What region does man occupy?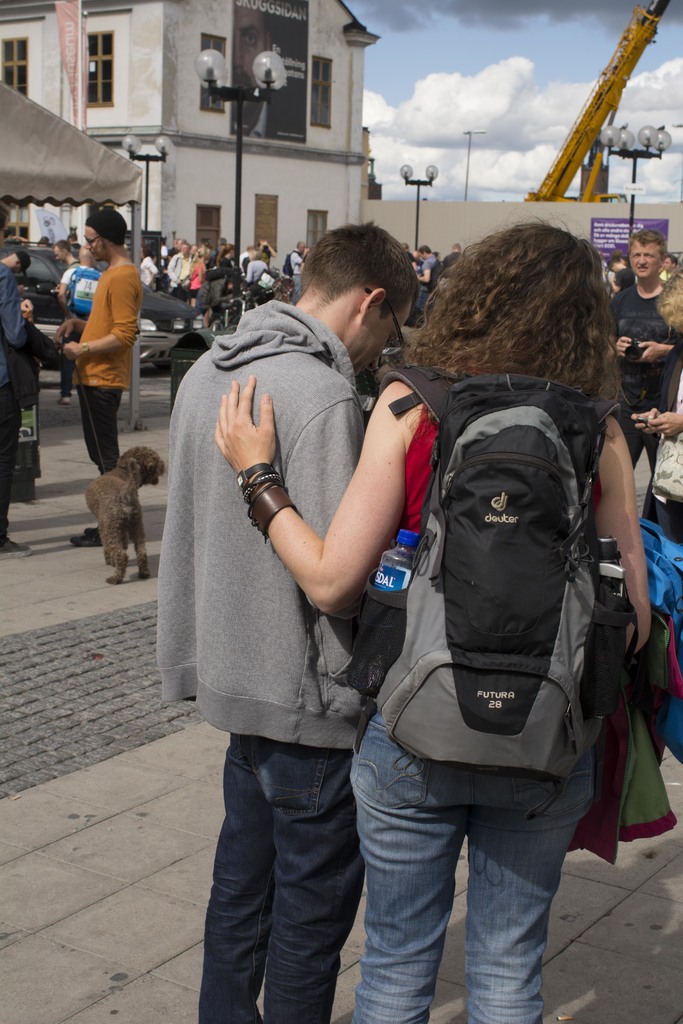
locate(663, 250, 677, 280).
